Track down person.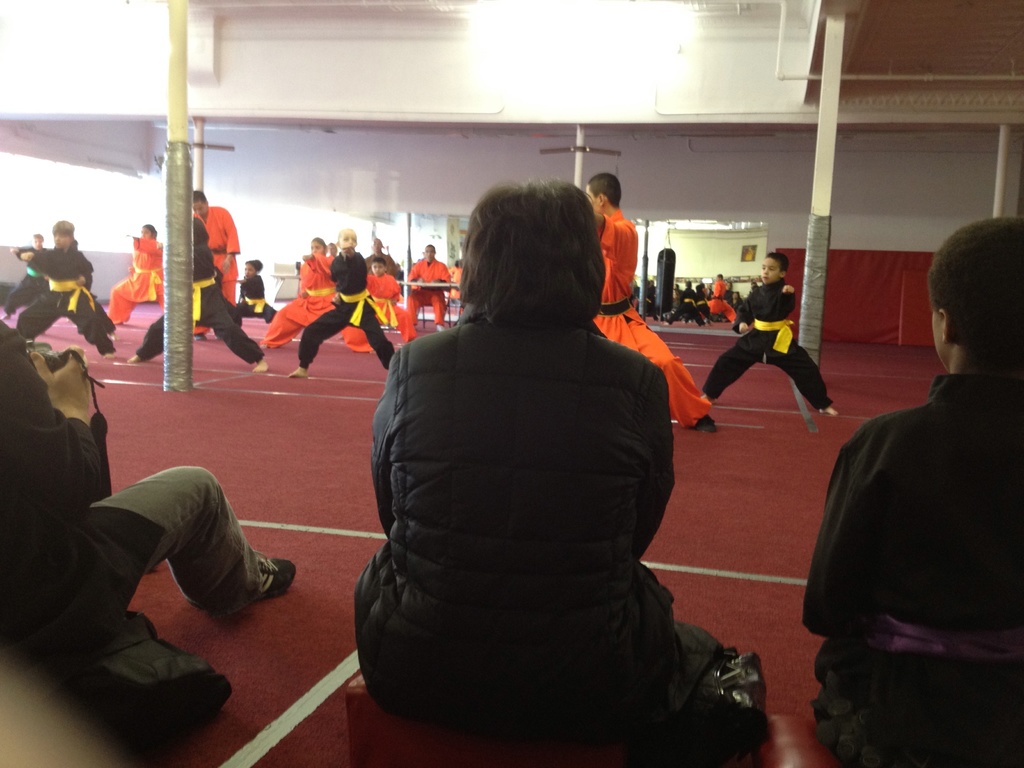
Tracked to select_region(324, 241, 342, 266).
